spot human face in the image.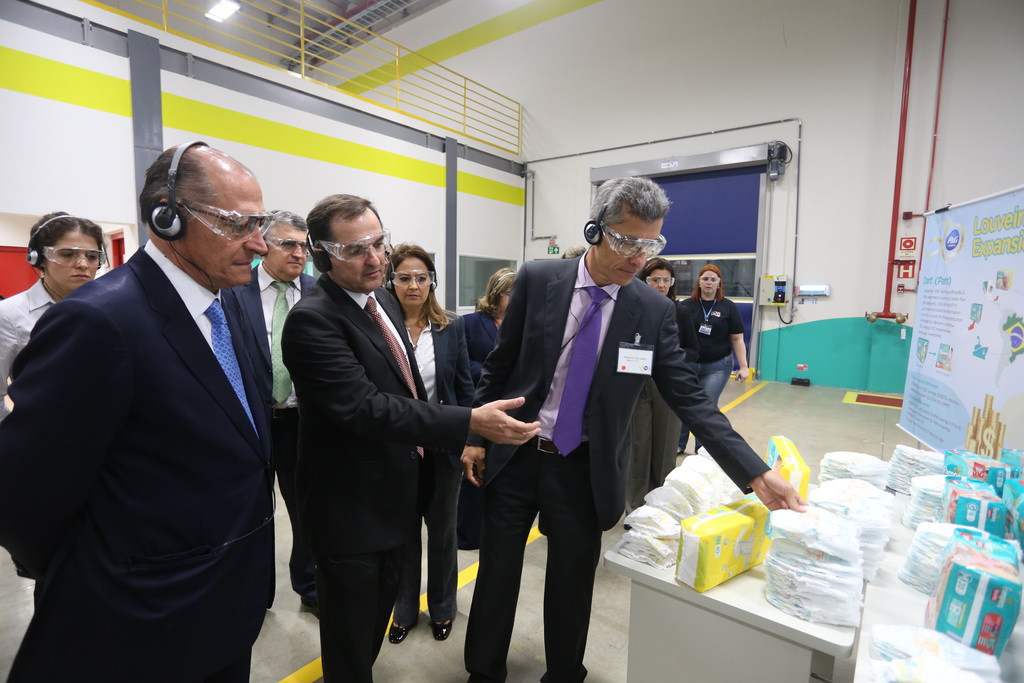
human face found at box=[598, 211, 663, 284].
